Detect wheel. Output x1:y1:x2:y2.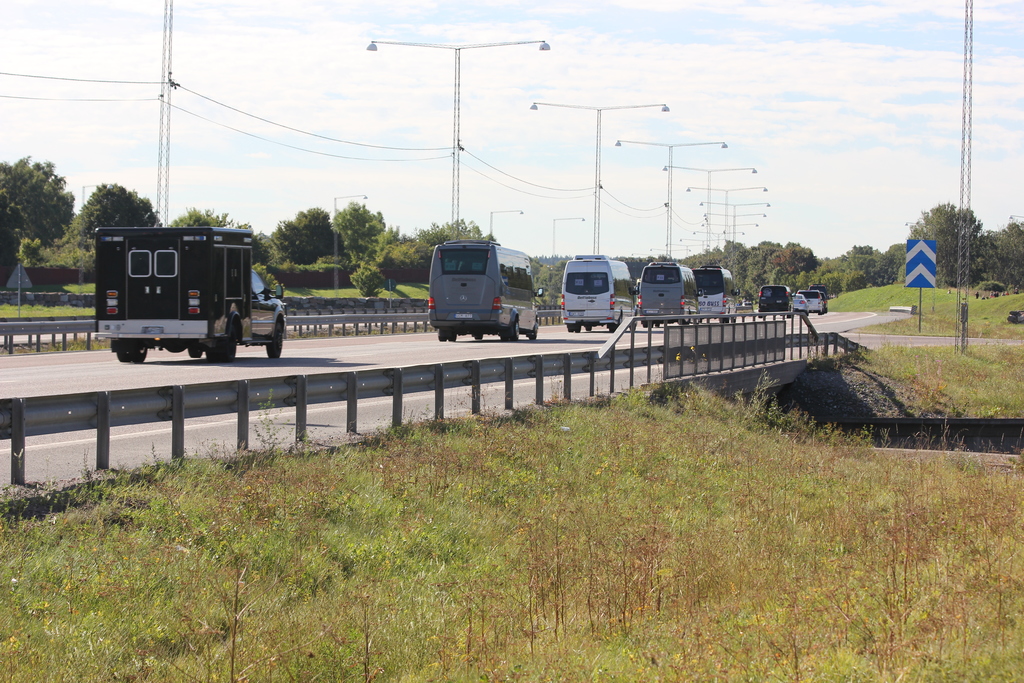
188:351:204:361.
